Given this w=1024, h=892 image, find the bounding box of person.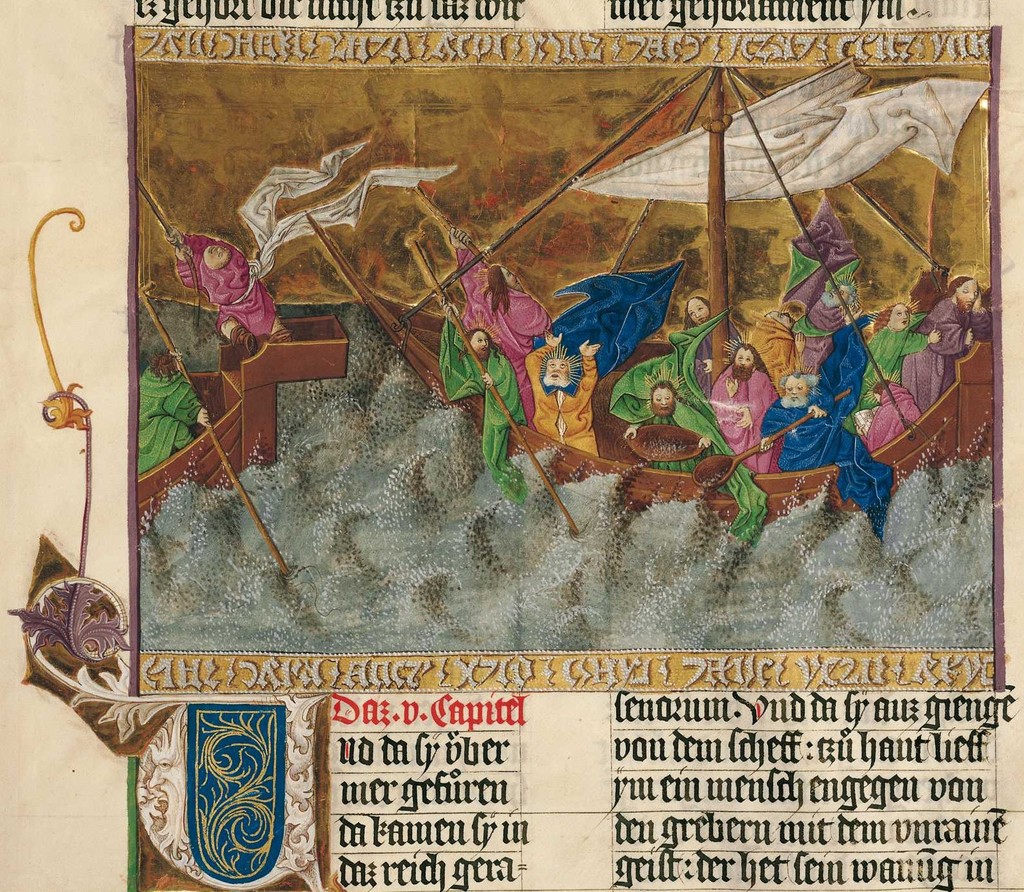
863, 303, 944, 415.
